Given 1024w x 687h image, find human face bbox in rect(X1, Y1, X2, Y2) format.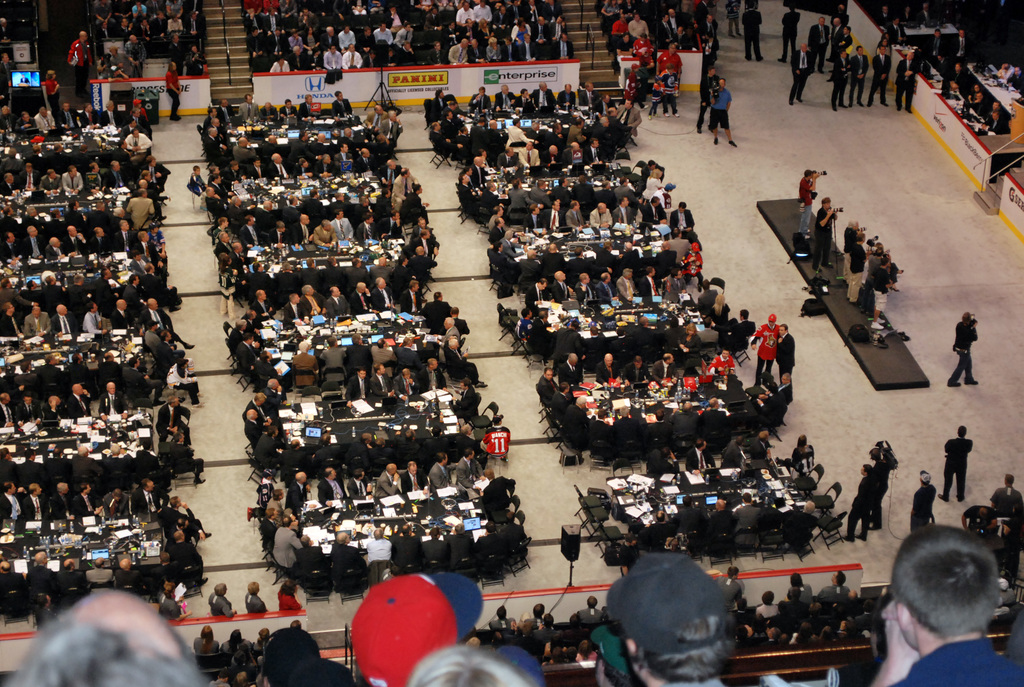
rect(780, 328, 788, 335).
